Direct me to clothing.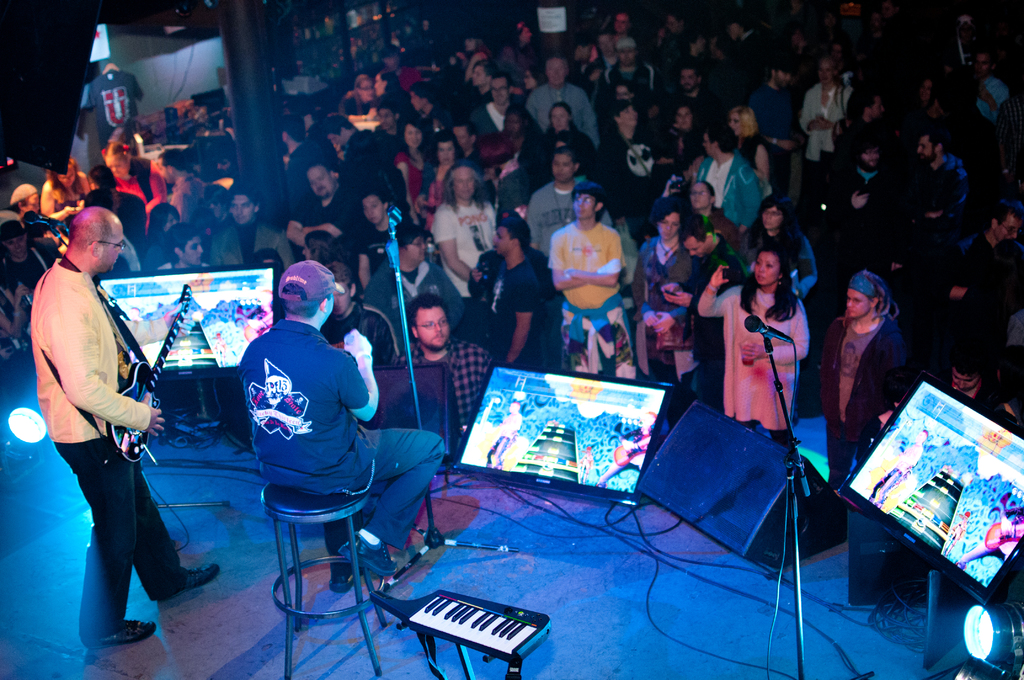
Direction: select_region(340, 93, 375, 124).
